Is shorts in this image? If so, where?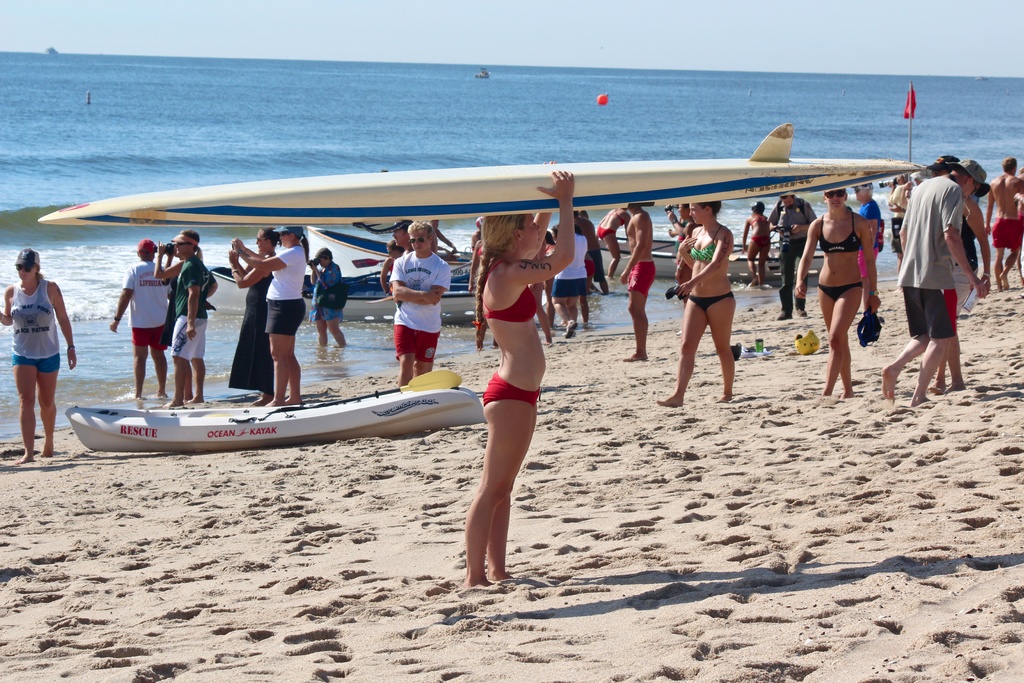
Yes, at detection(624, 262, 656, 295).
